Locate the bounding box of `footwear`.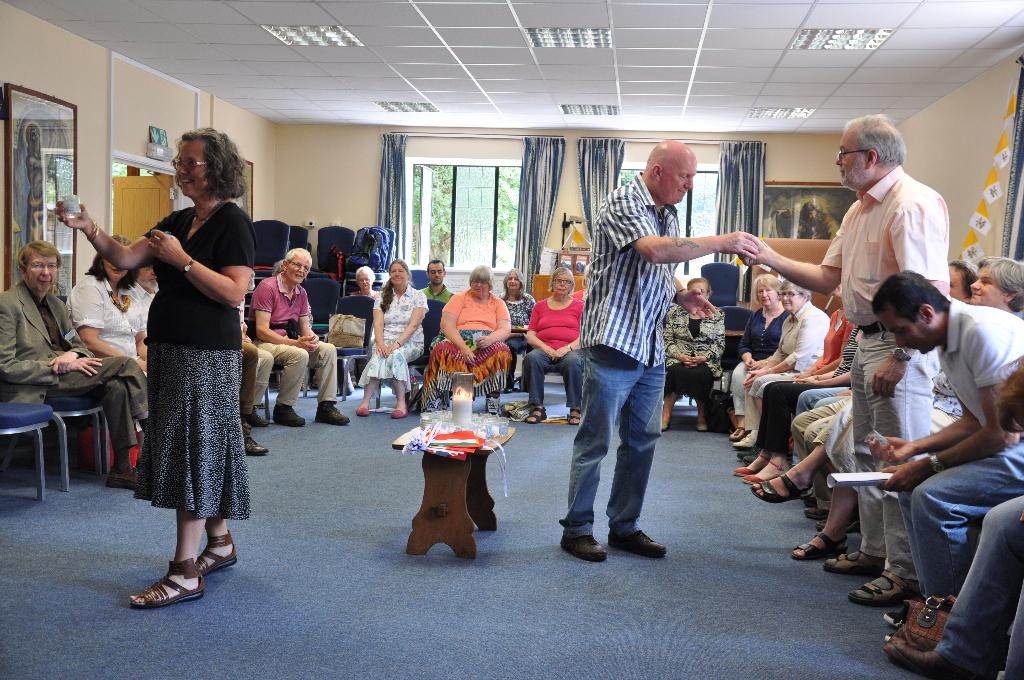
Bounding box: box(722, 421, 758, 465).
